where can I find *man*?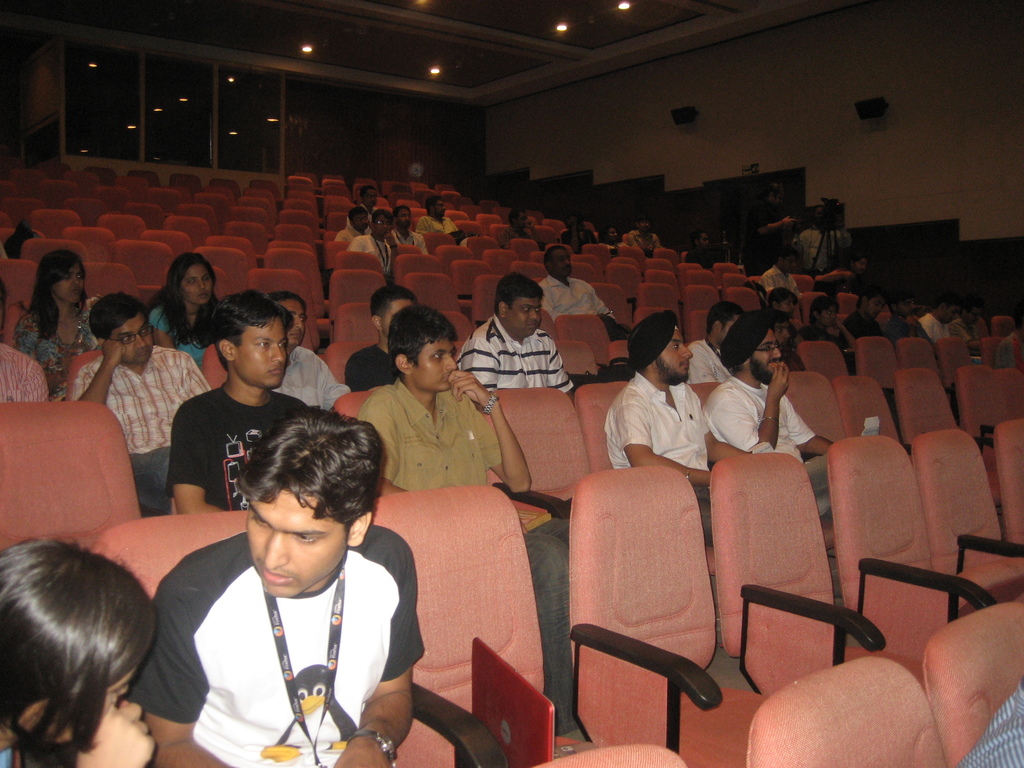
You can find it at [left=952, top=301, right=988, bottom=349].
